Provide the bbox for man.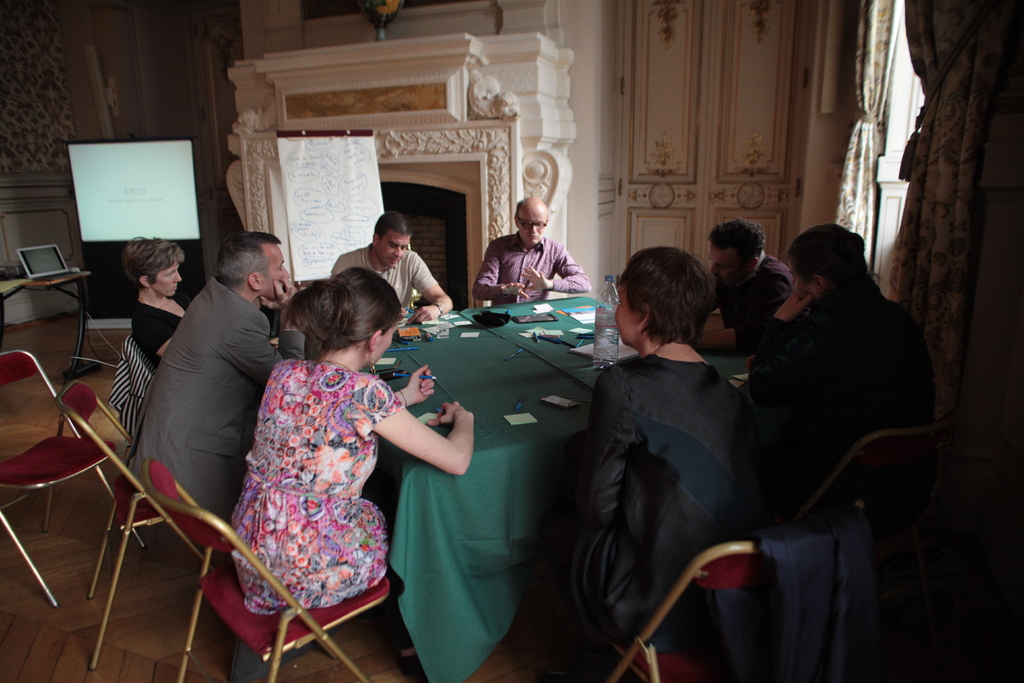
pyautogui.locateOnScreen(749, 222, 939, 530).
